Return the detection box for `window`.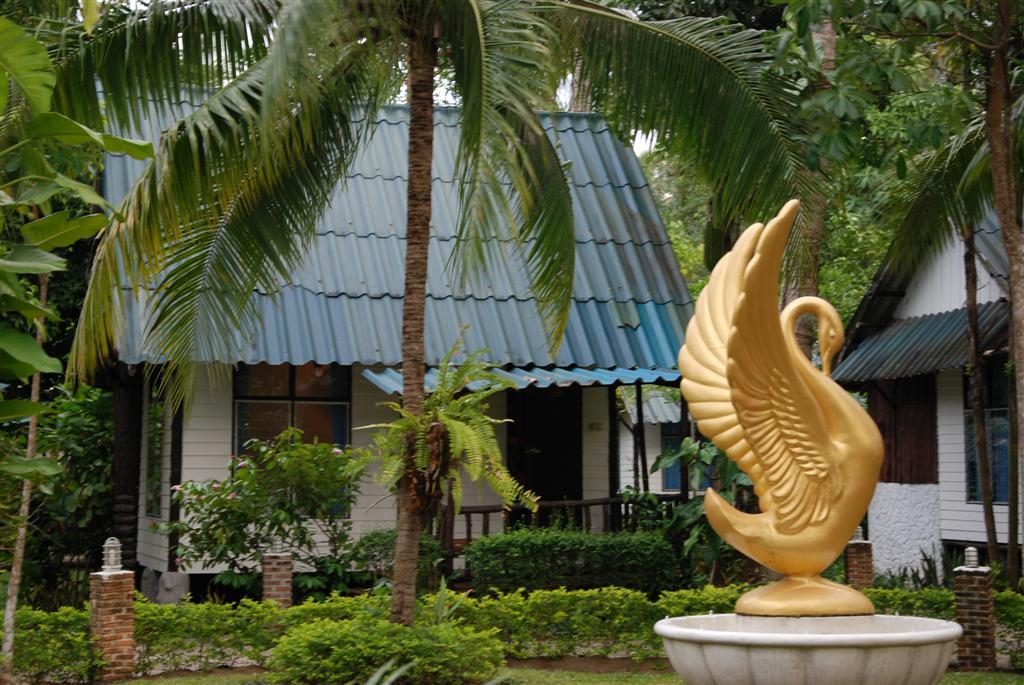
BBox(144, 346, 180, 531).
